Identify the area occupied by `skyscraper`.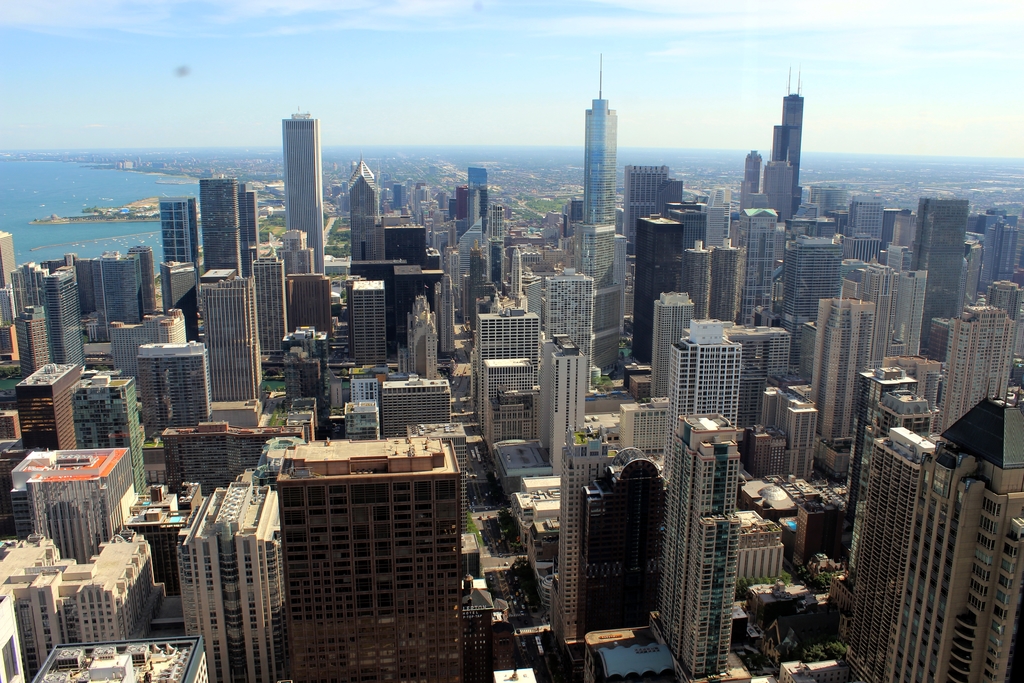
Area: detection(580, 80, 617, 215).
